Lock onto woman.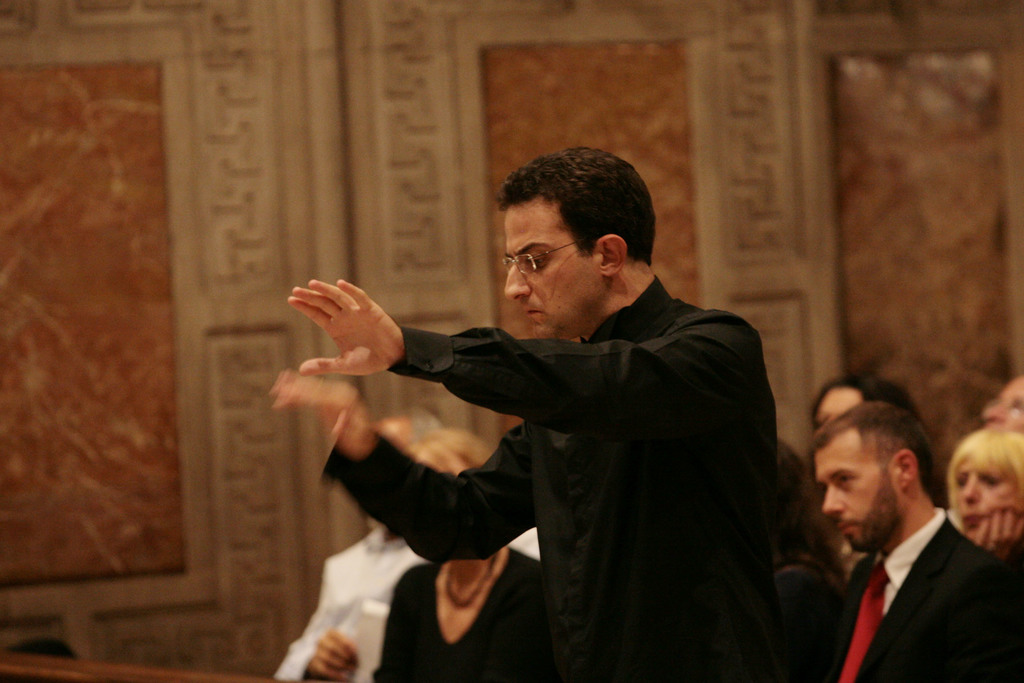
Locked: locate(792, 372, 938, 447).
